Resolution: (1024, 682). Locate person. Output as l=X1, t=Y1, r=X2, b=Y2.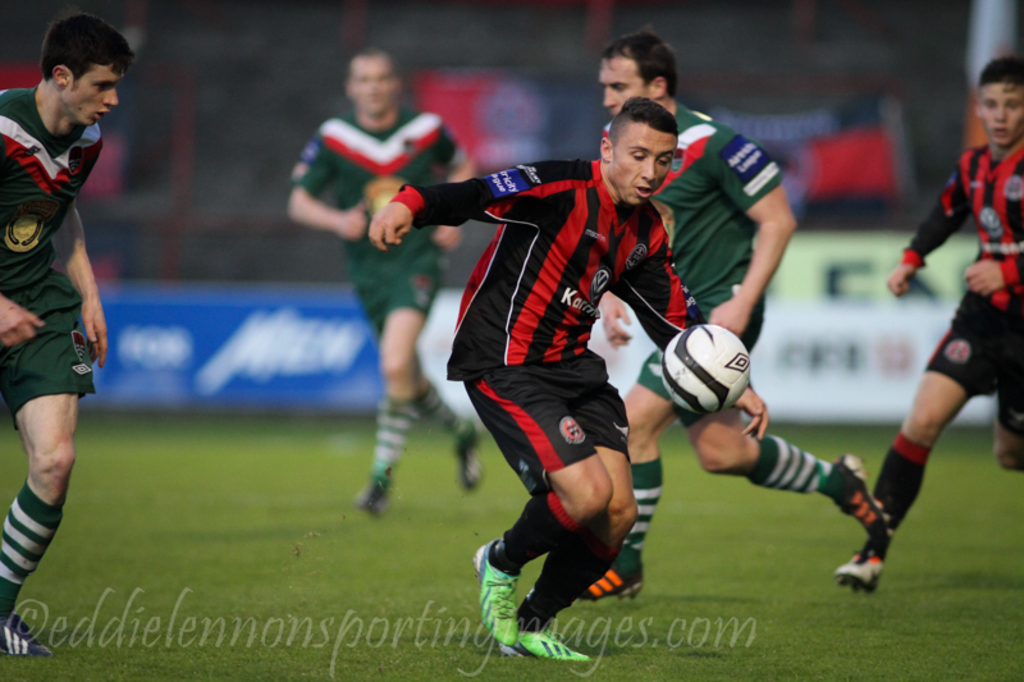
l=572, t=29, r=897, b=608.
